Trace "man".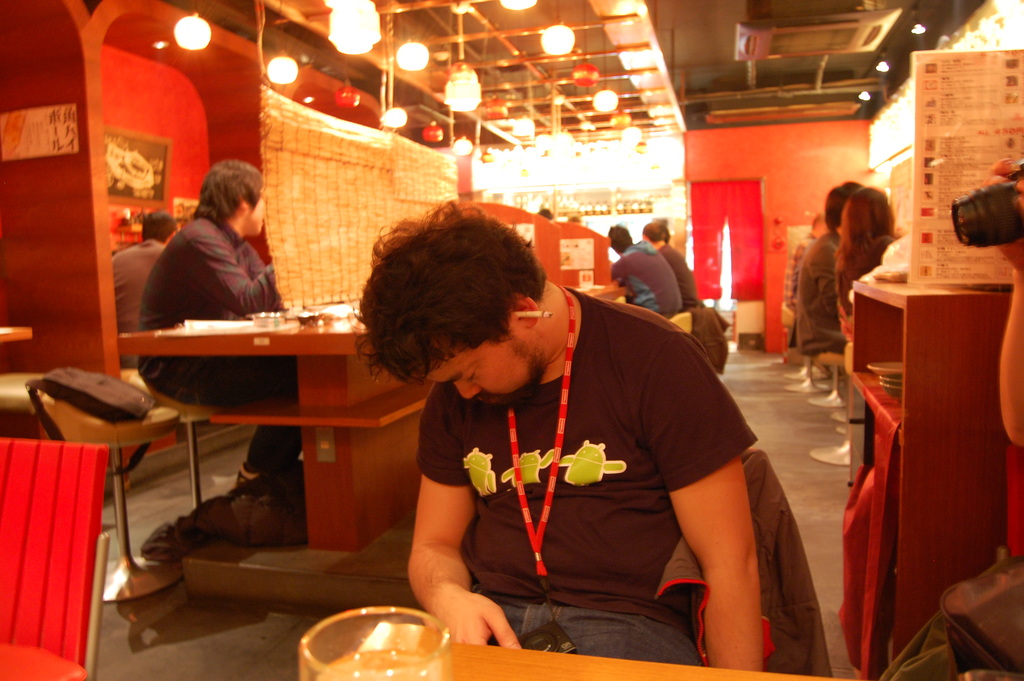
Traced to locate(790, 180, 879, 465).
